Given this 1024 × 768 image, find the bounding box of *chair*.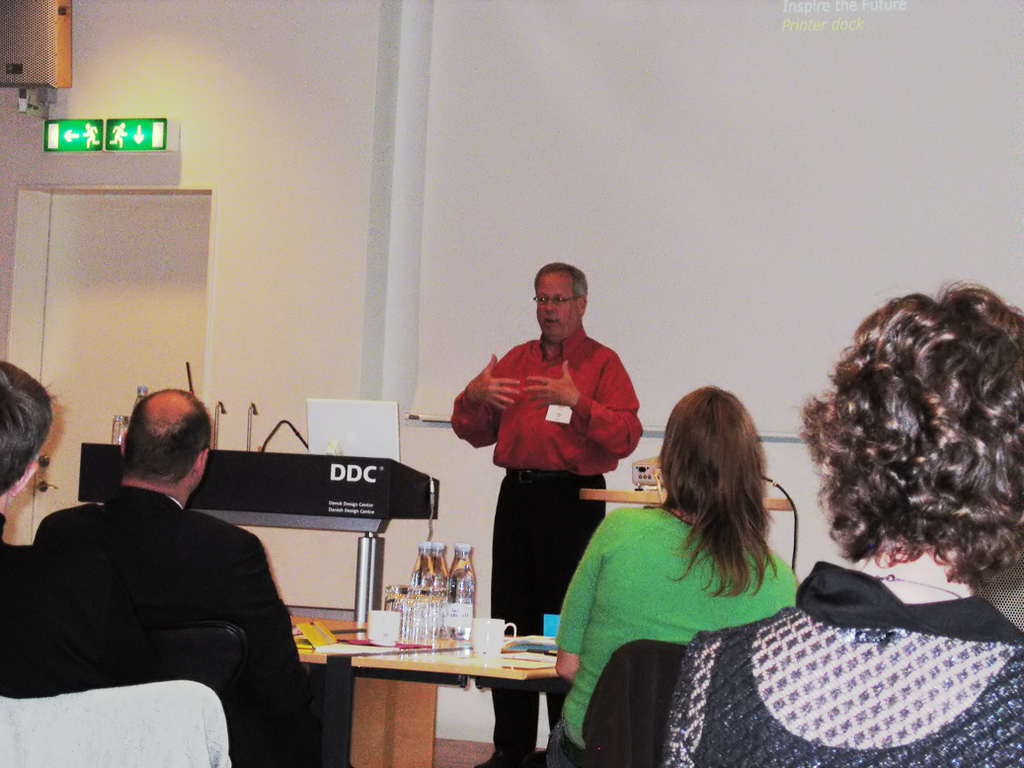
[x1=111, y1=620, x2=249, y2=692].
